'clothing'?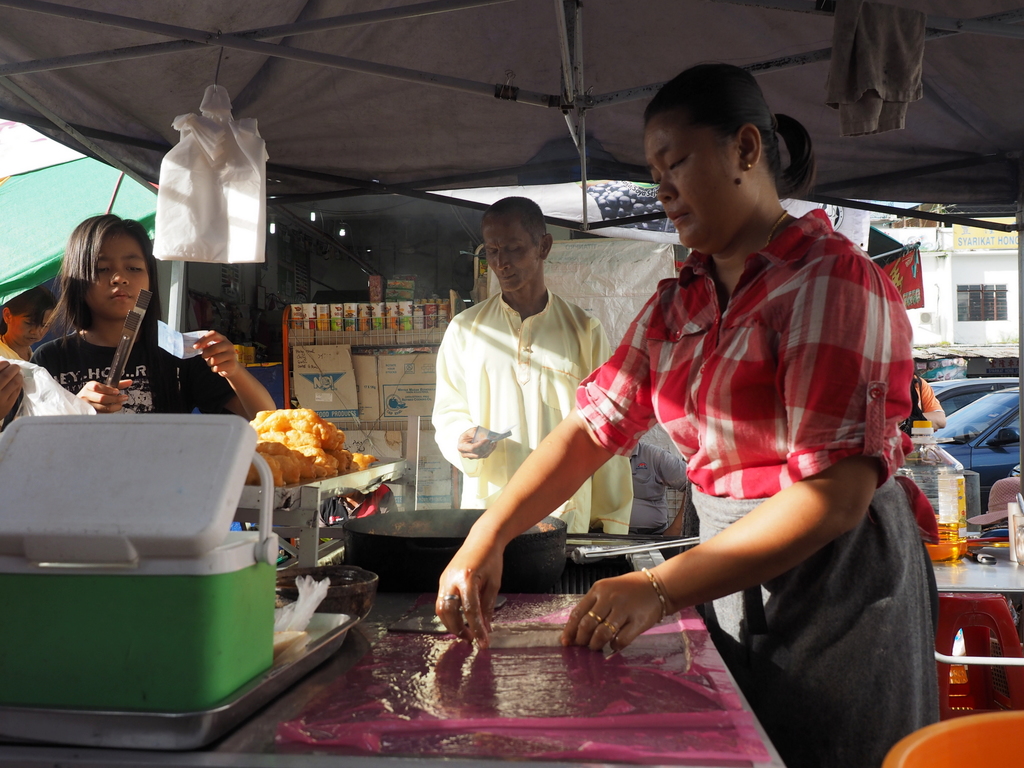
<region>647, 422, 687, 532</region>
